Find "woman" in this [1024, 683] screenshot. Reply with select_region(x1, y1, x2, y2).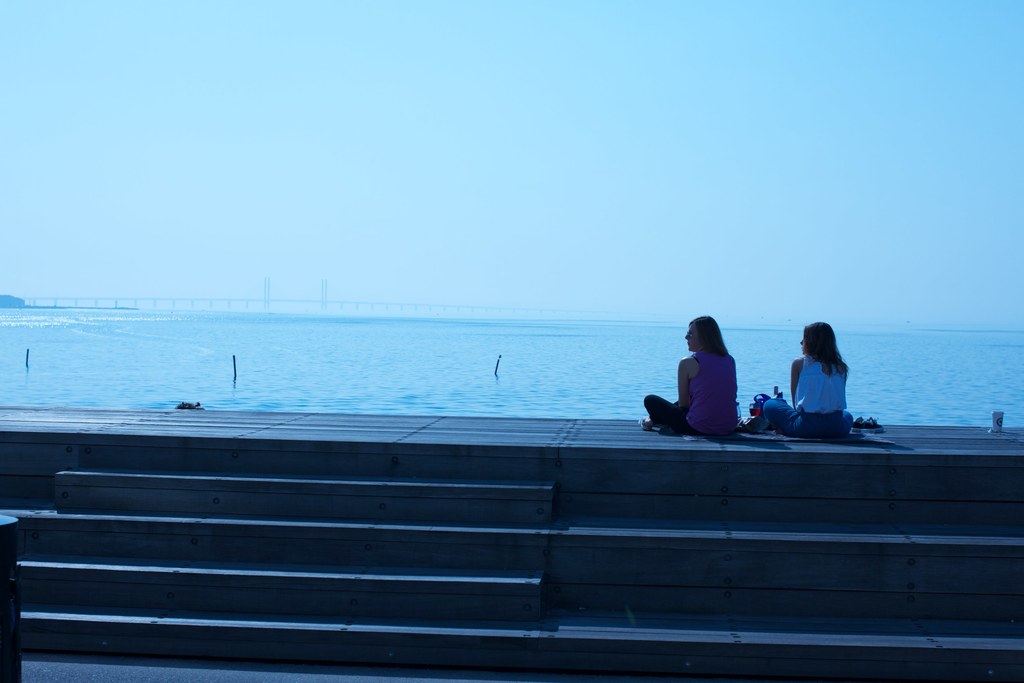
select_region(786, 320, 870, 445).
